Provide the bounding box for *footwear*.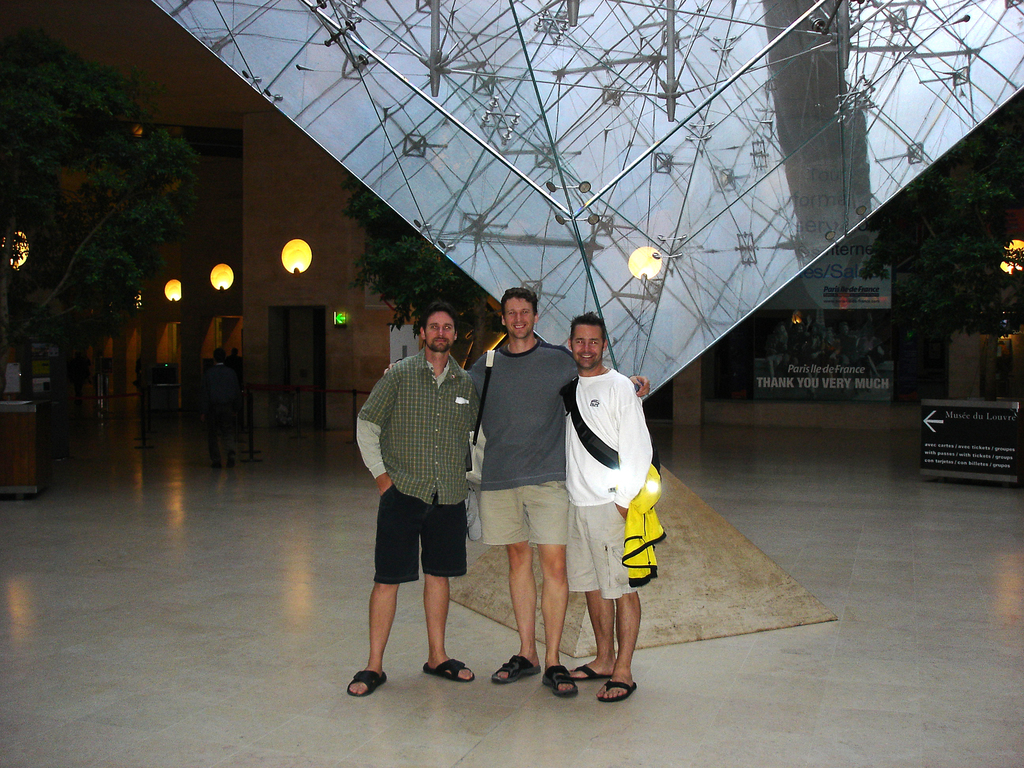
595, 678, 636, 701.
